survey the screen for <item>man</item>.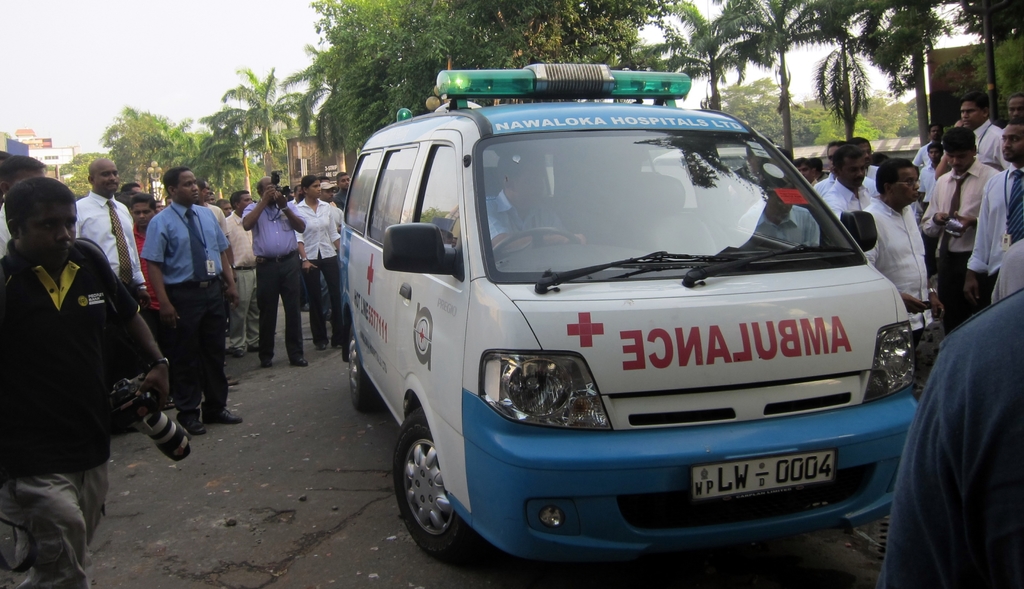
Survey found: {"x1": 467, "y1": 157, "x2": 596, "y2": 267}.
